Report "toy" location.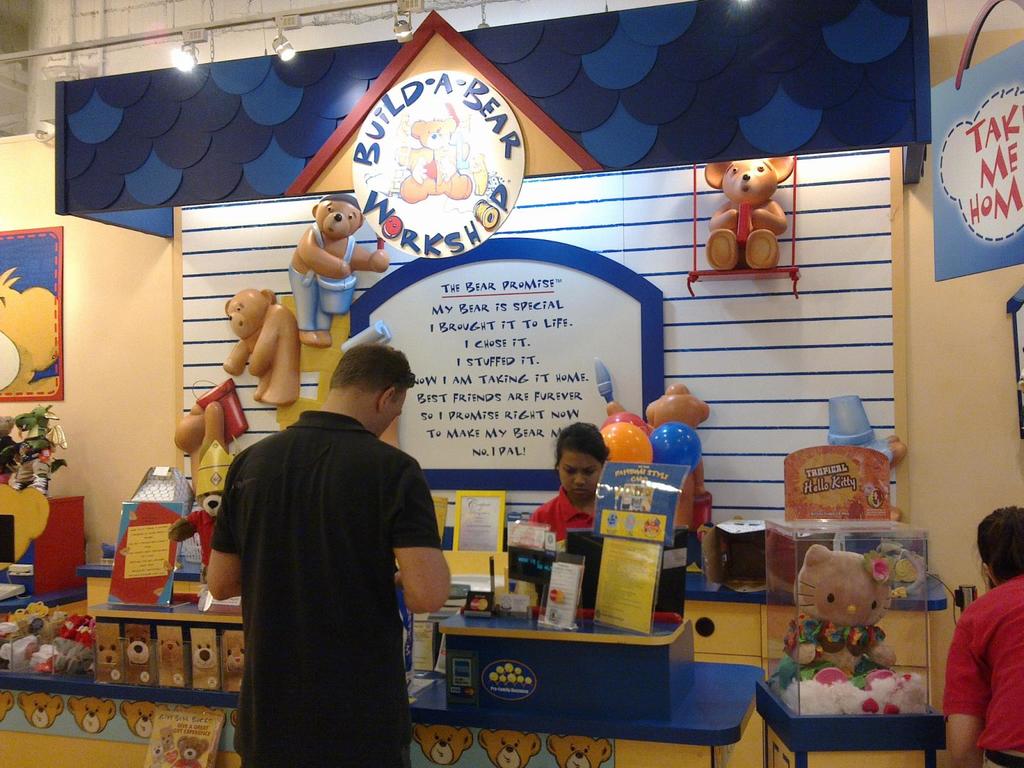
Report: detection(287, 190, 387, 349).
